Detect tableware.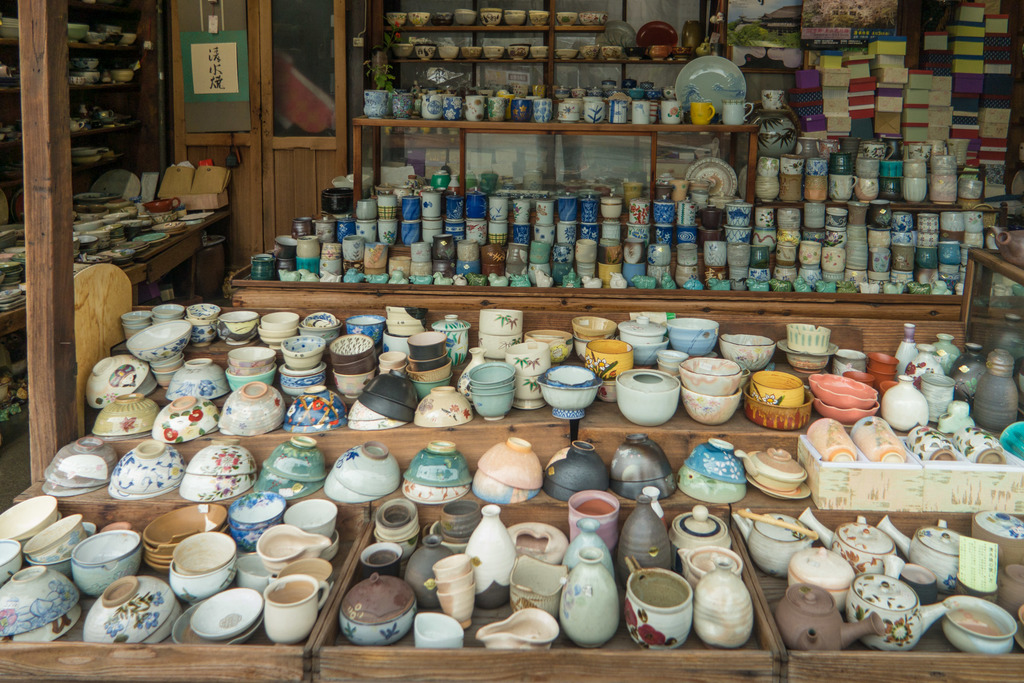
Detected at <region>429, 522, 465, 550</region>.
